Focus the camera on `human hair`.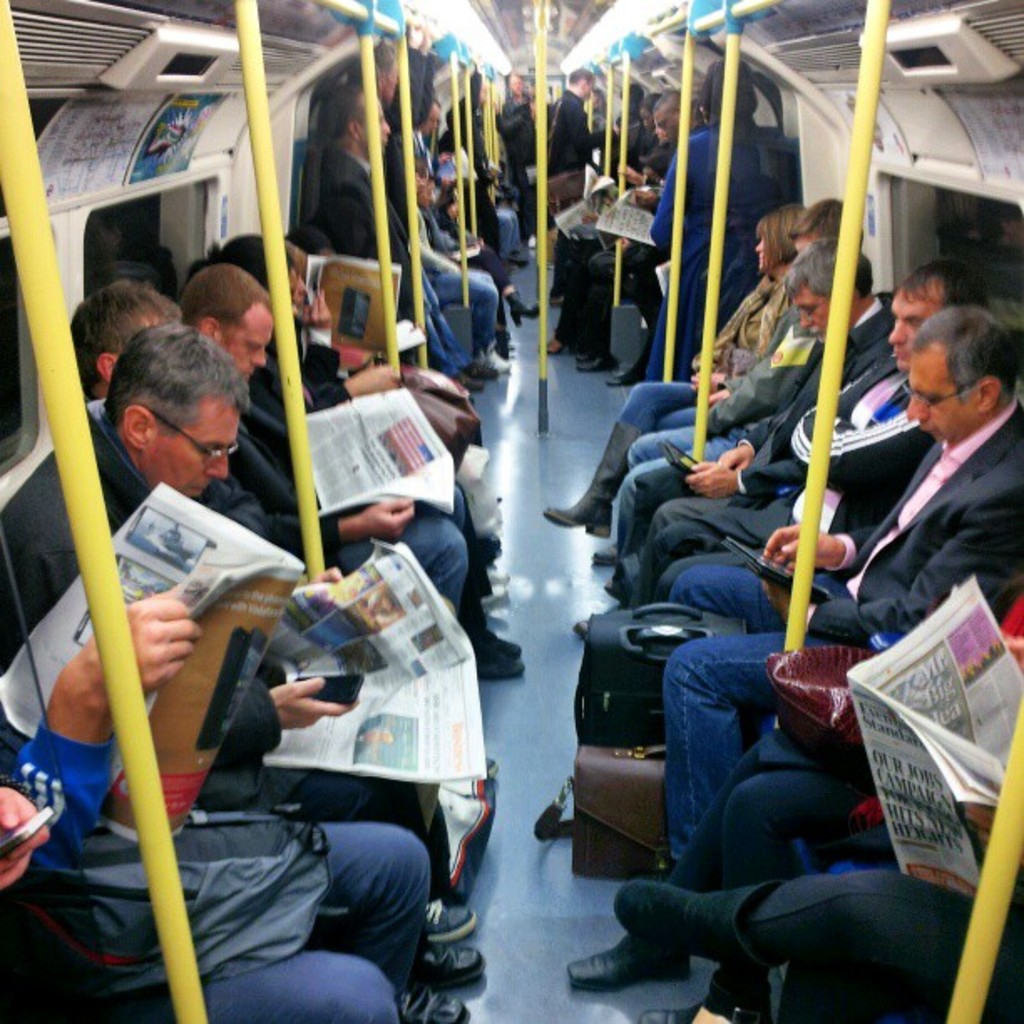
Focus region: 791, 184, 863, 231.
